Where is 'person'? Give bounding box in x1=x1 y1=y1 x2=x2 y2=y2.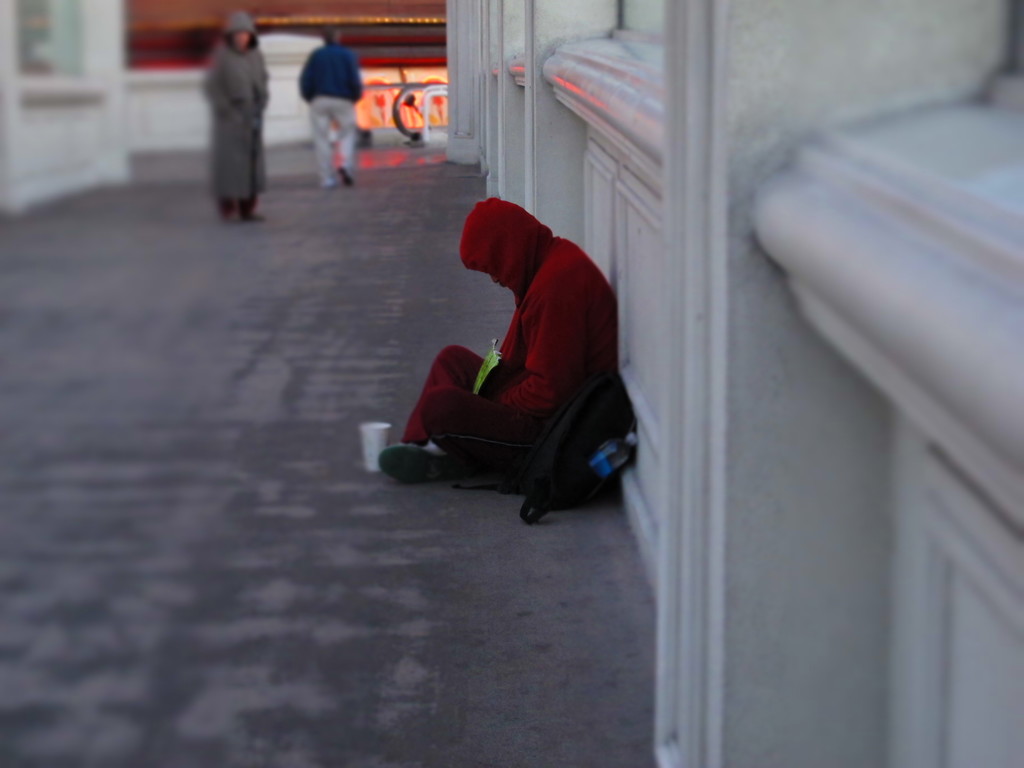
x1=196 y1=5 x2=271 y2=230.
